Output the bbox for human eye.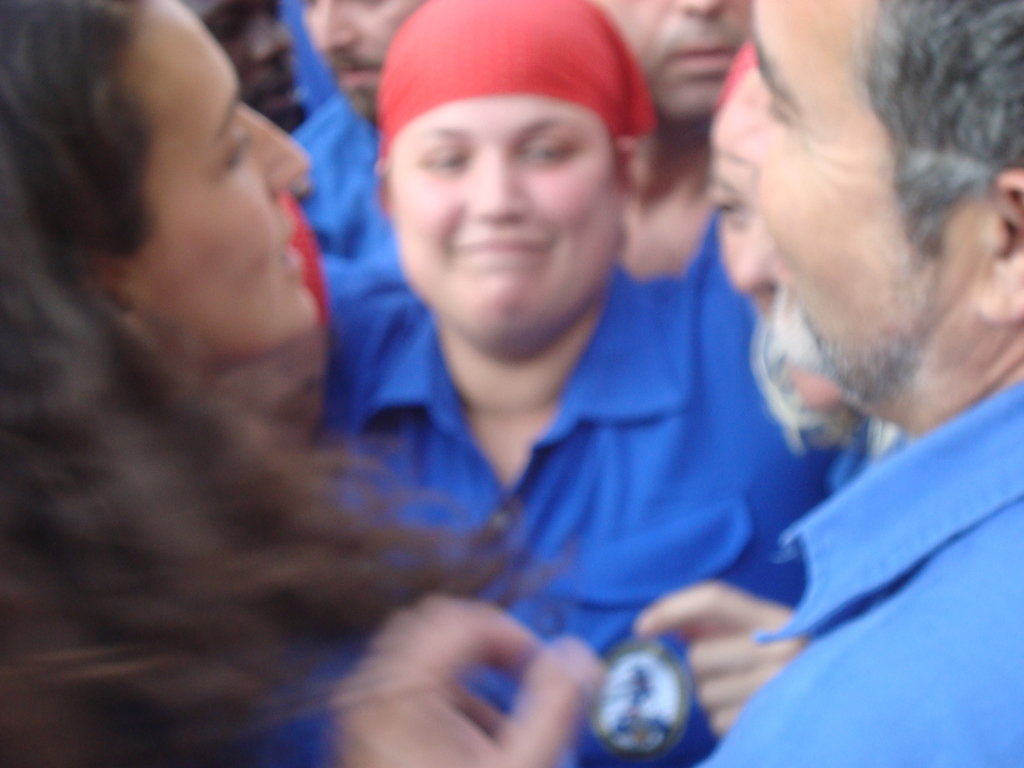
412,148,481,181.
